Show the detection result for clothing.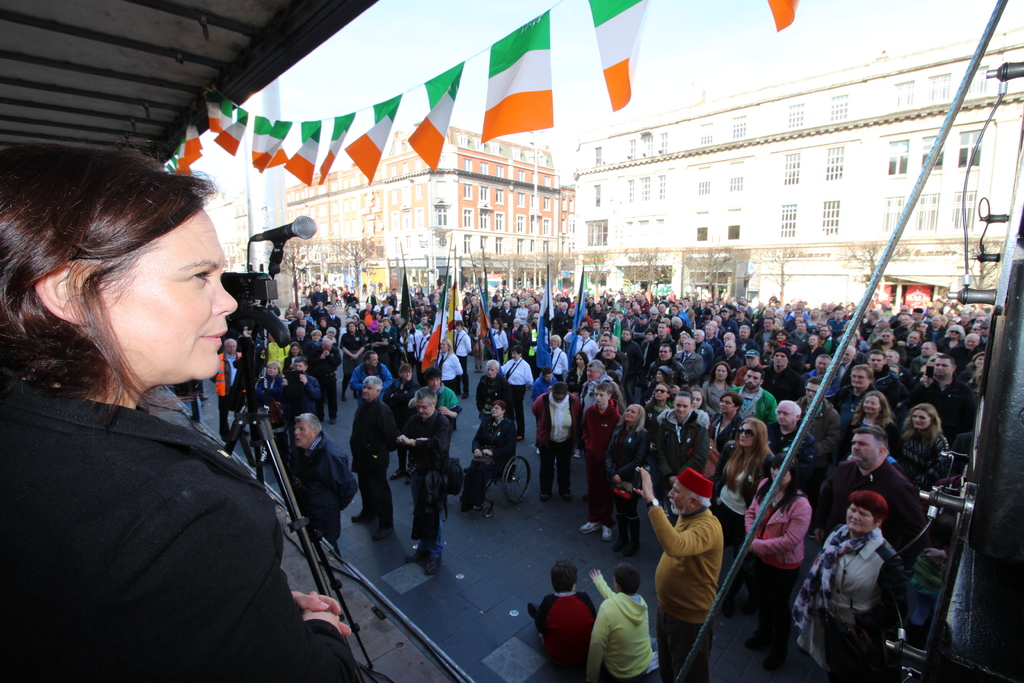
select_region(535, 589, 602, 670).
